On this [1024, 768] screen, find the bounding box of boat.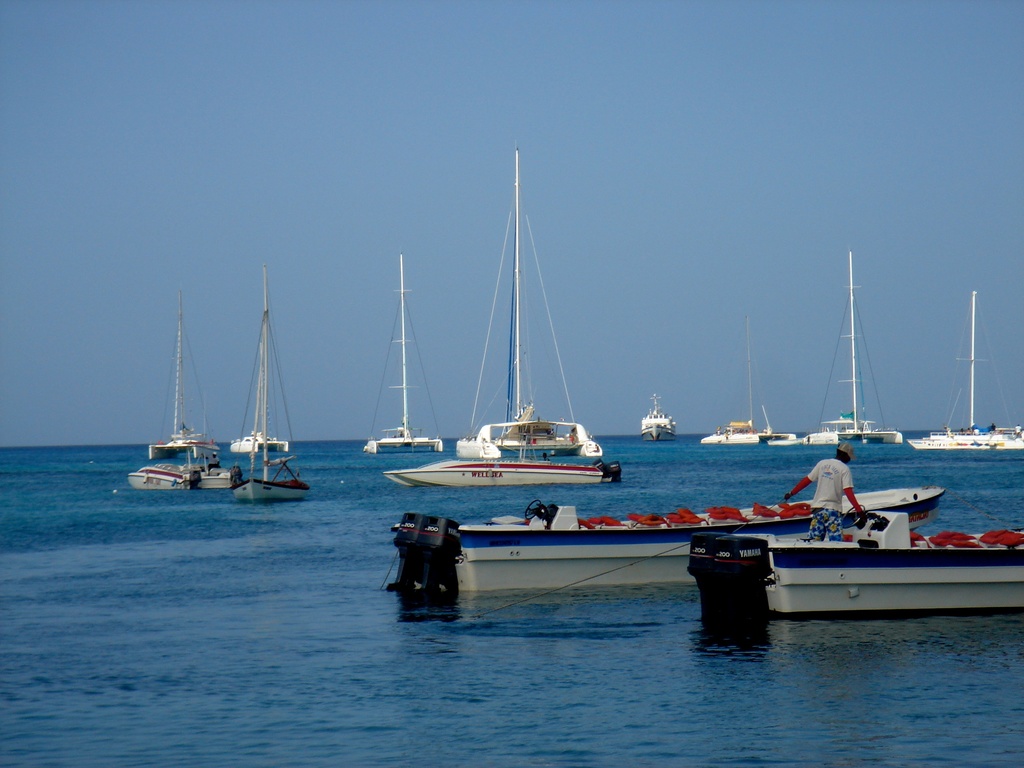
Bounding box: 236:351:287:458.
